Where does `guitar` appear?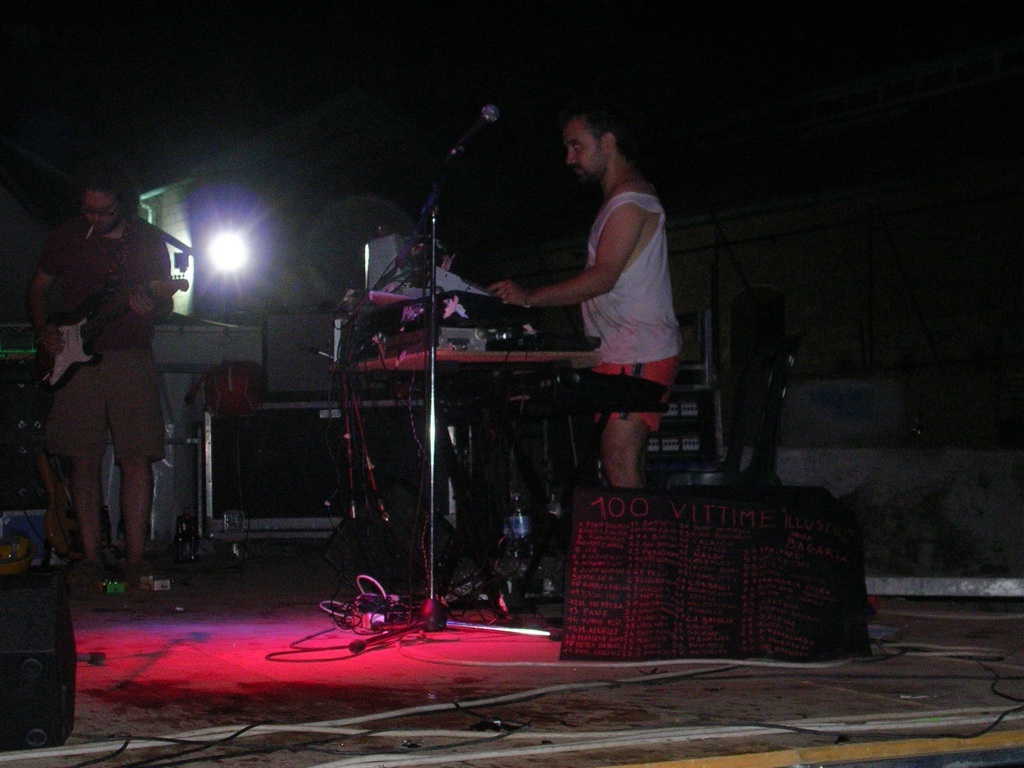
Appears at 19:273:196:410.
